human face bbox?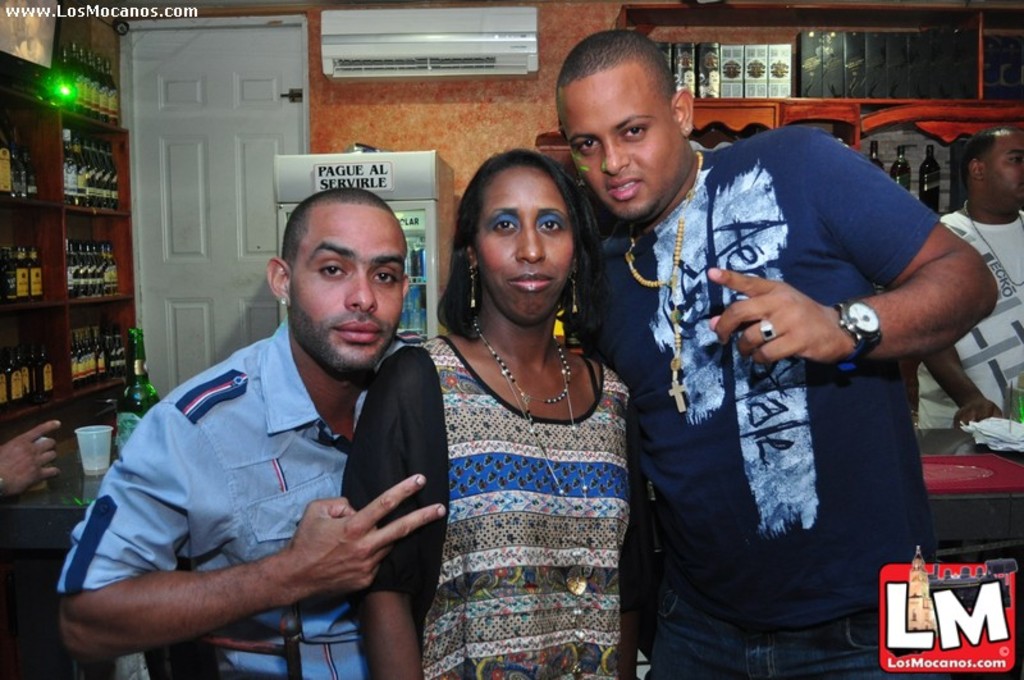
region(558, 60, 689, 219)
